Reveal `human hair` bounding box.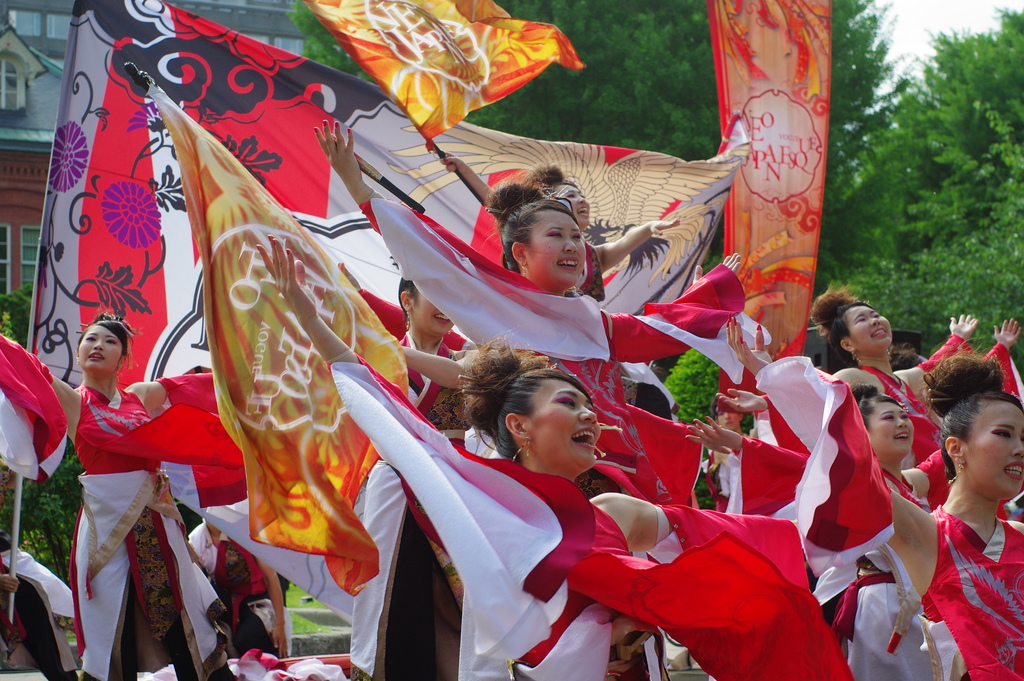
Revealed: [left=452, top=331, right=595, bottom=469].
